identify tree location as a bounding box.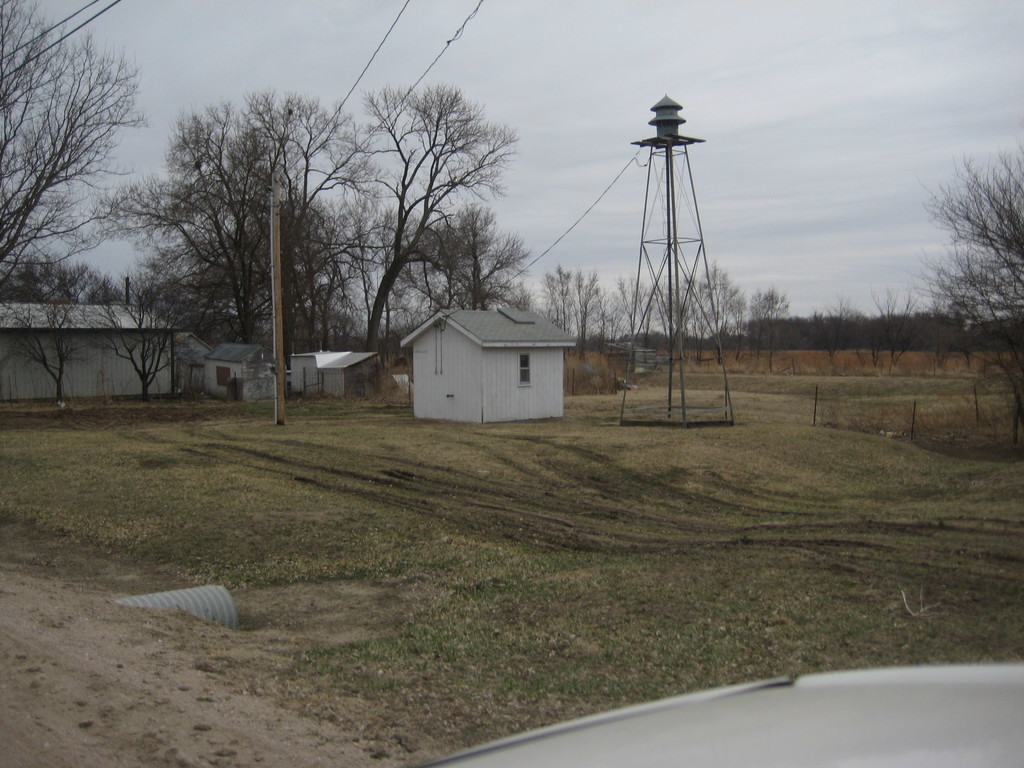
<bbox>813, 299, 852, 378</bbox>.
